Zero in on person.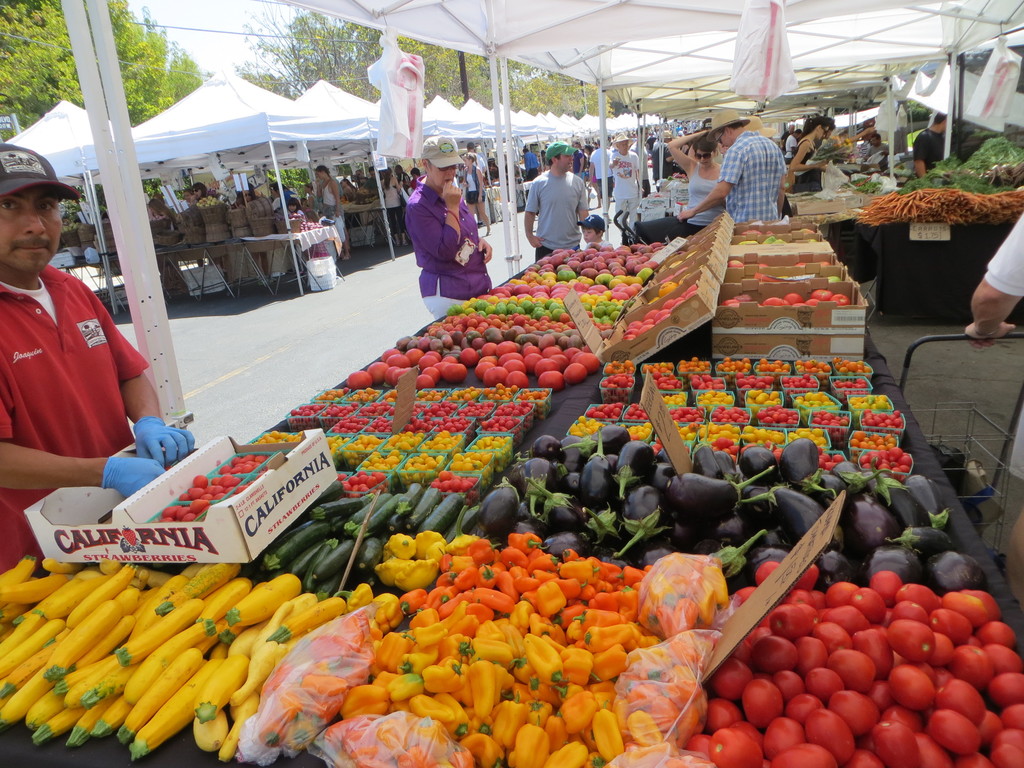
Zeroed in: box=[780, 108, 837, 188].
